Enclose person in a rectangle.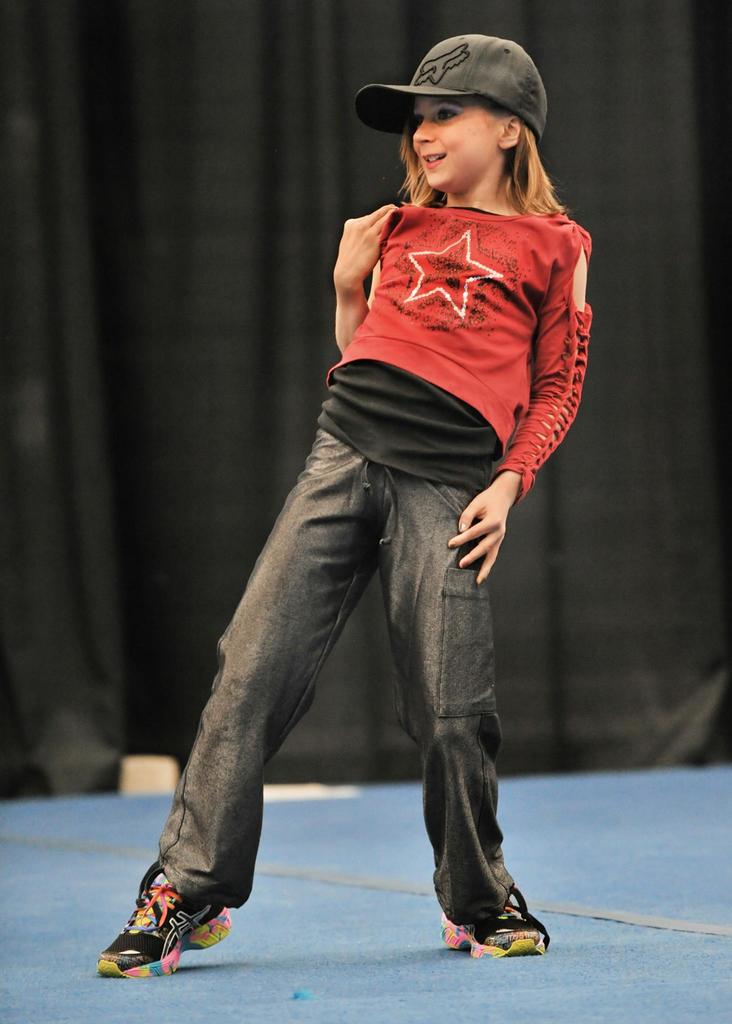
159:54:592:953.
